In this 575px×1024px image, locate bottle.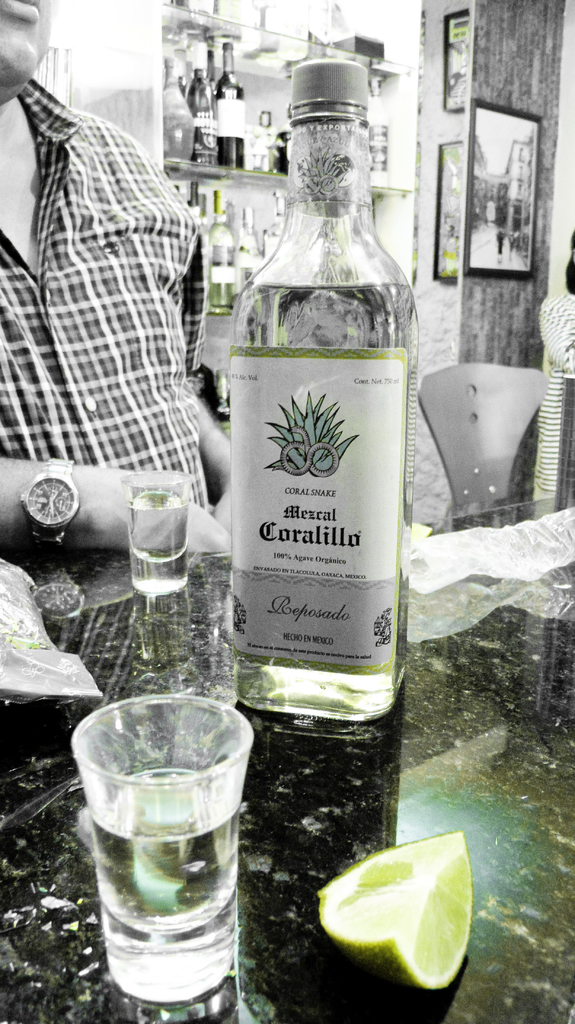
Bounding box: rect(213, 45, 416, 757).
